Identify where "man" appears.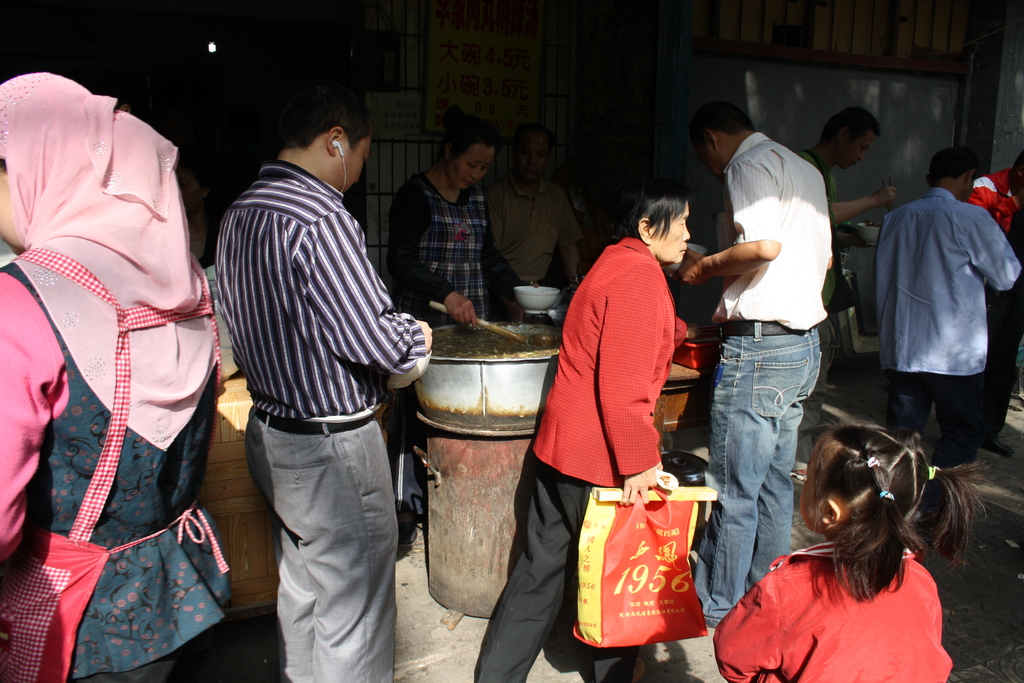
Appears at 787 104 896 388.
